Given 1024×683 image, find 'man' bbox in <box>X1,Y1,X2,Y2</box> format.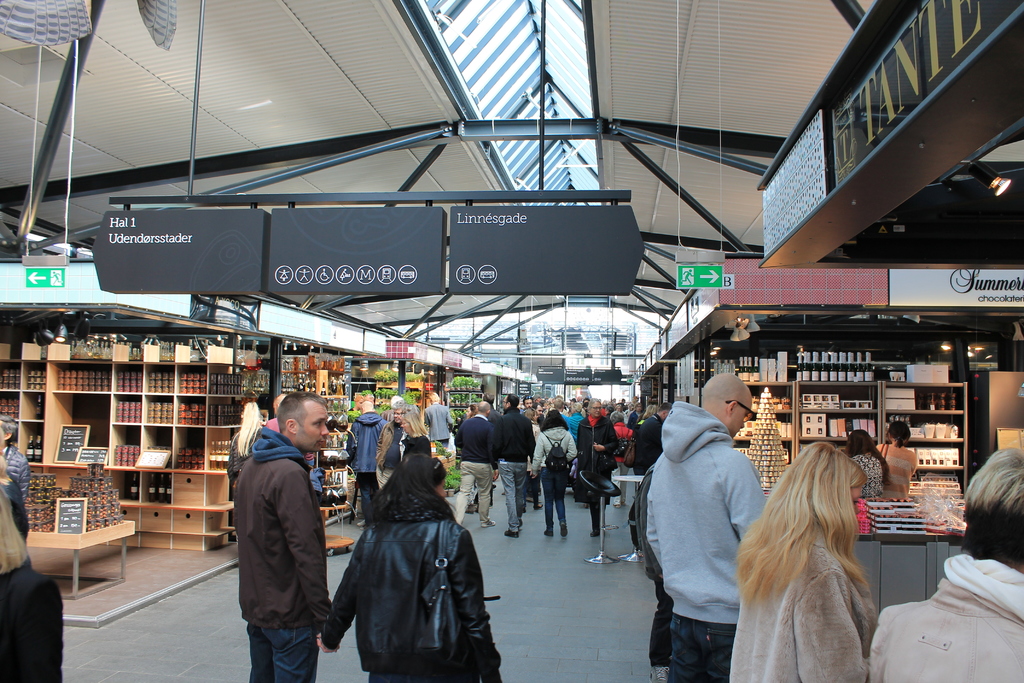
<box>650,370,771,682</box>.
